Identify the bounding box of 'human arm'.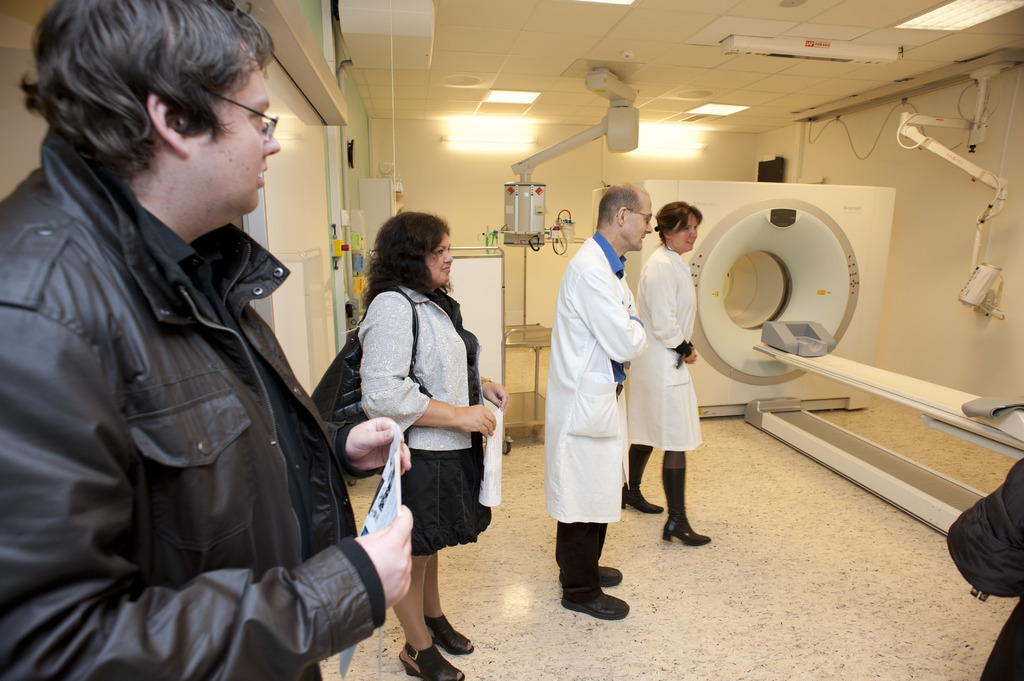
(left=362, top=288, right=496, bottom=439).
